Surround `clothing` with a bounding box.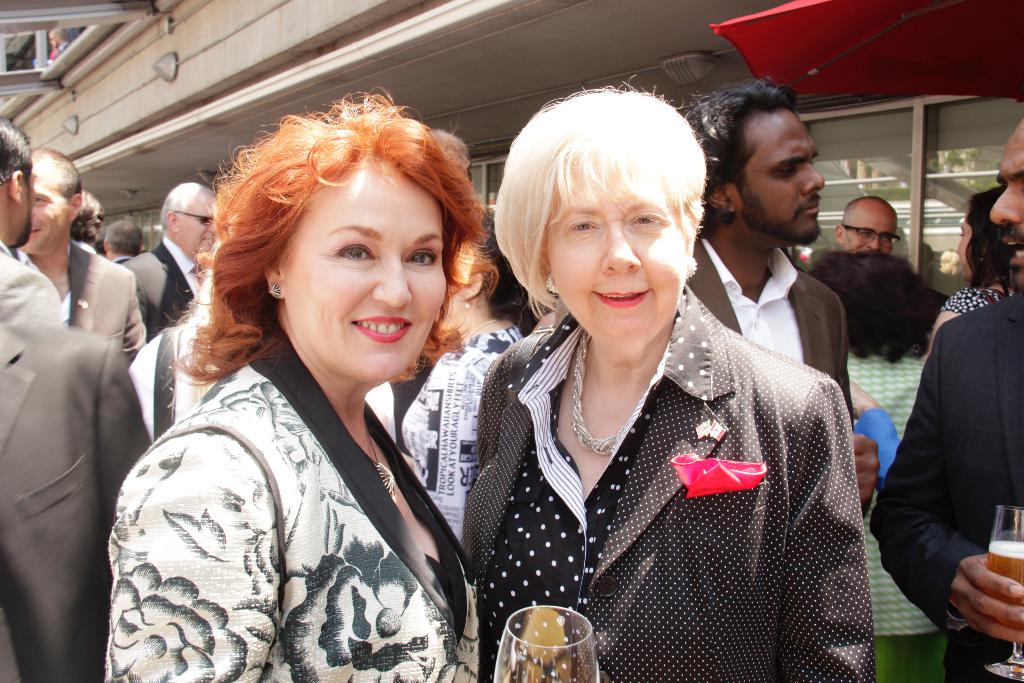
box(63, 245, 146, 364).
